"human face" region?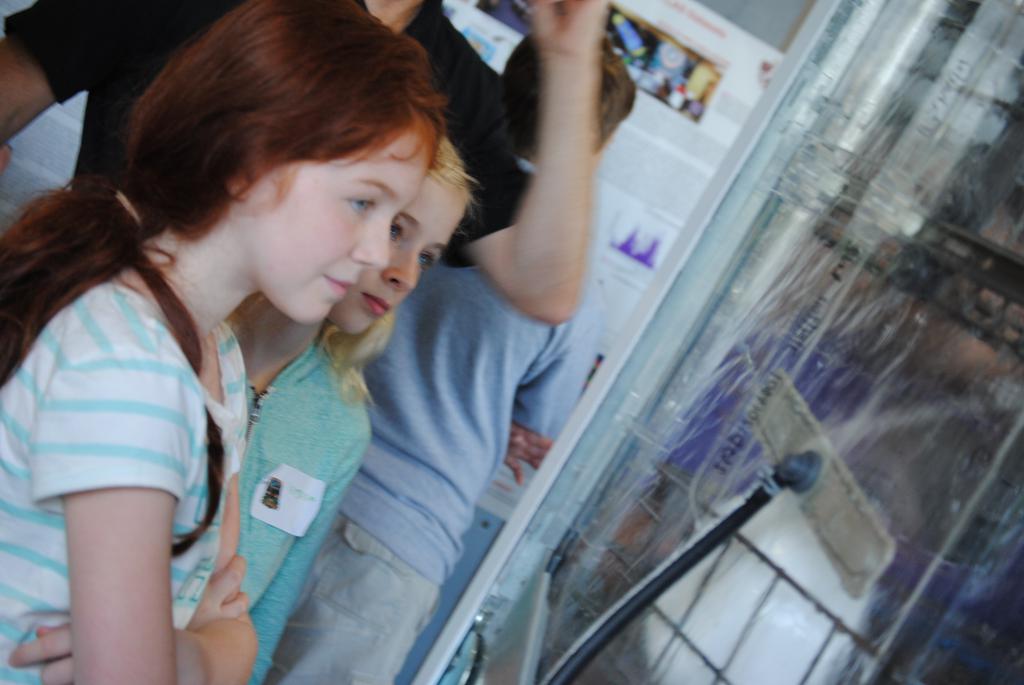
<bbox>252, 111, 425, 327</bbox>
